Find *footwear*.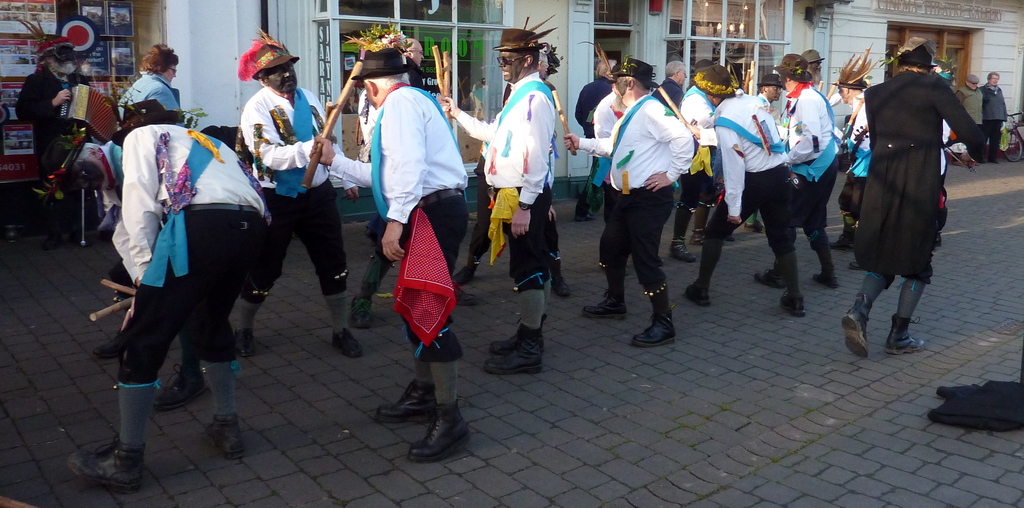
(571, 211, 597, 224).
